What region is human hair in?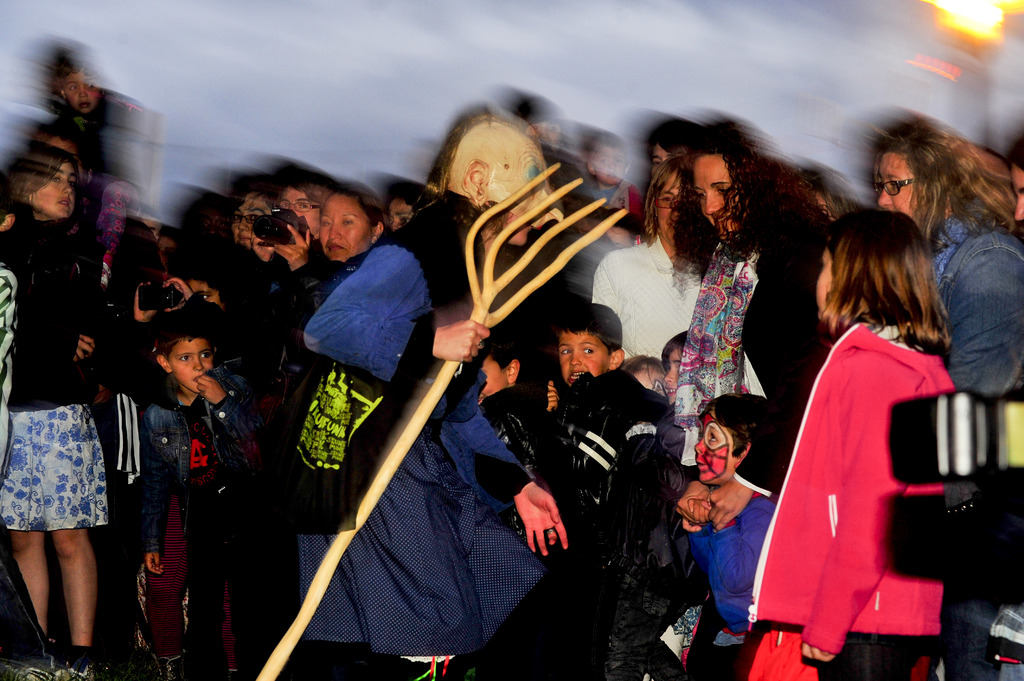
bbox=(276, 178, 333, 216).
